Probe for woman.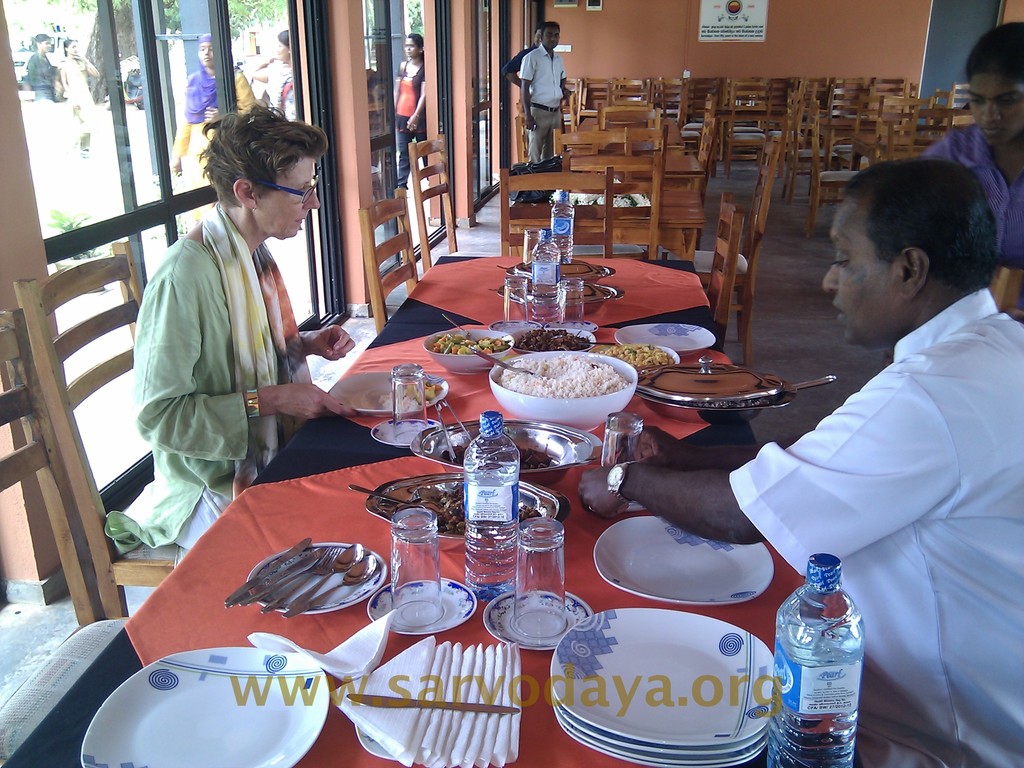
Probe result: 394, 32, 426, 199.
